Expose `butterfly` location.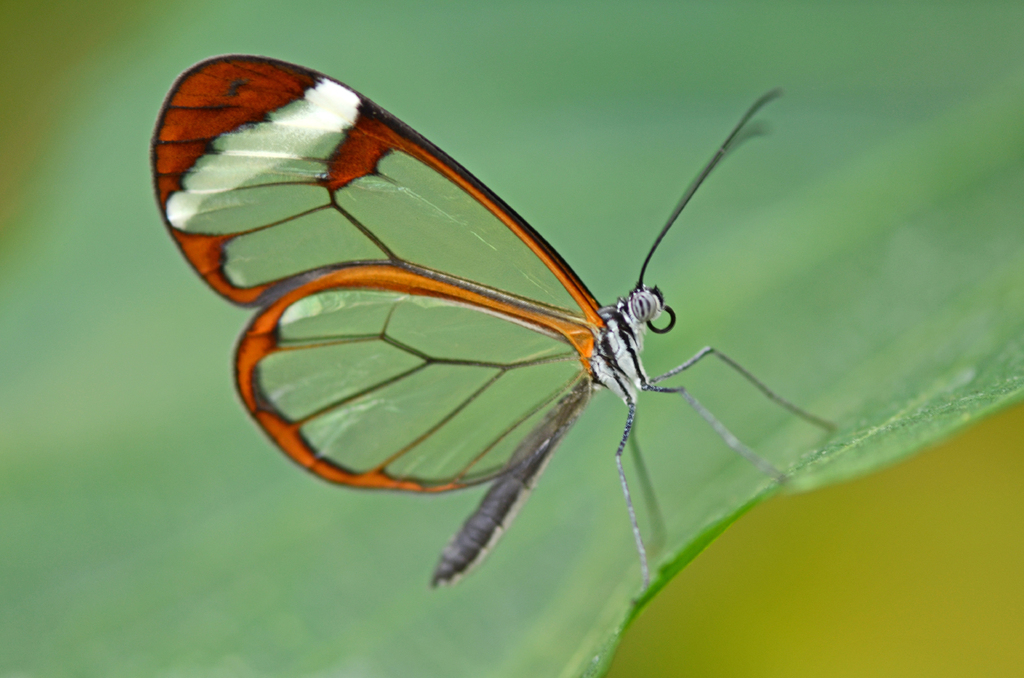
Exposed at 188, 31, 790, 621.
